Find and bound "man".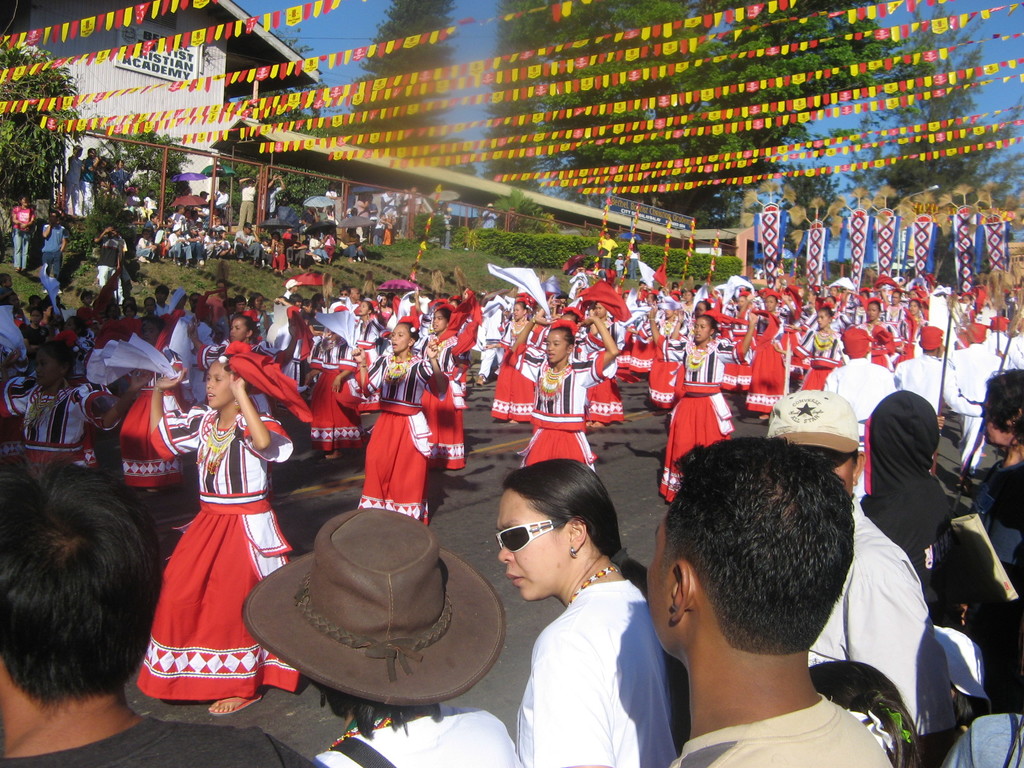
Bound: <box>765,388,951,767</box>.
